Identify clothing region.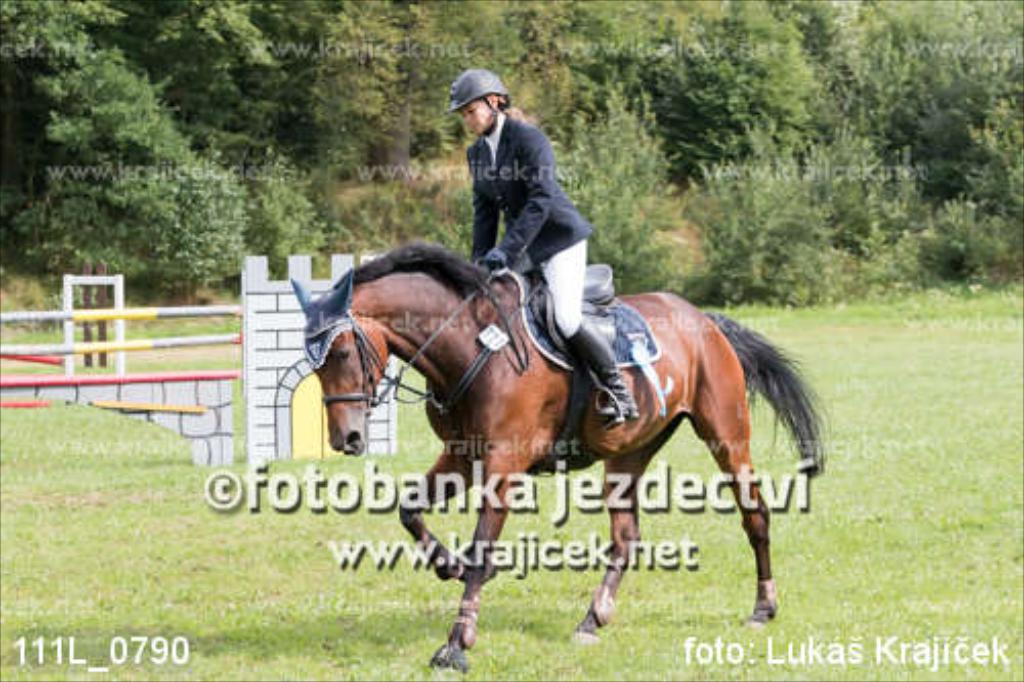
Region: 436/70/596/281.
